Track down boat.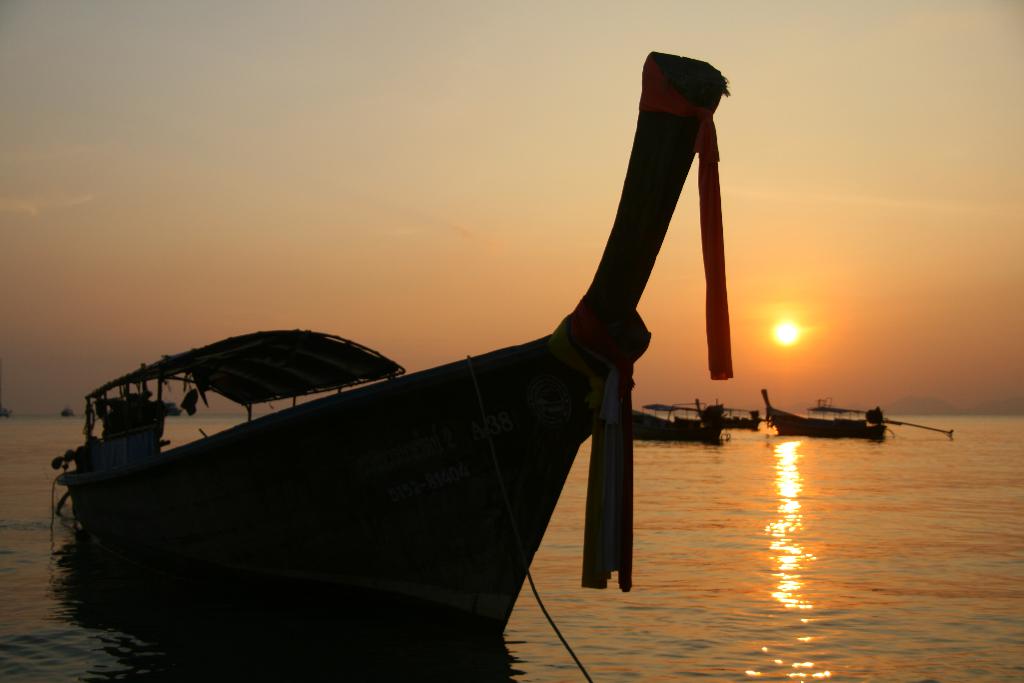
Tracked to detection(630, 402, 731, 440).
